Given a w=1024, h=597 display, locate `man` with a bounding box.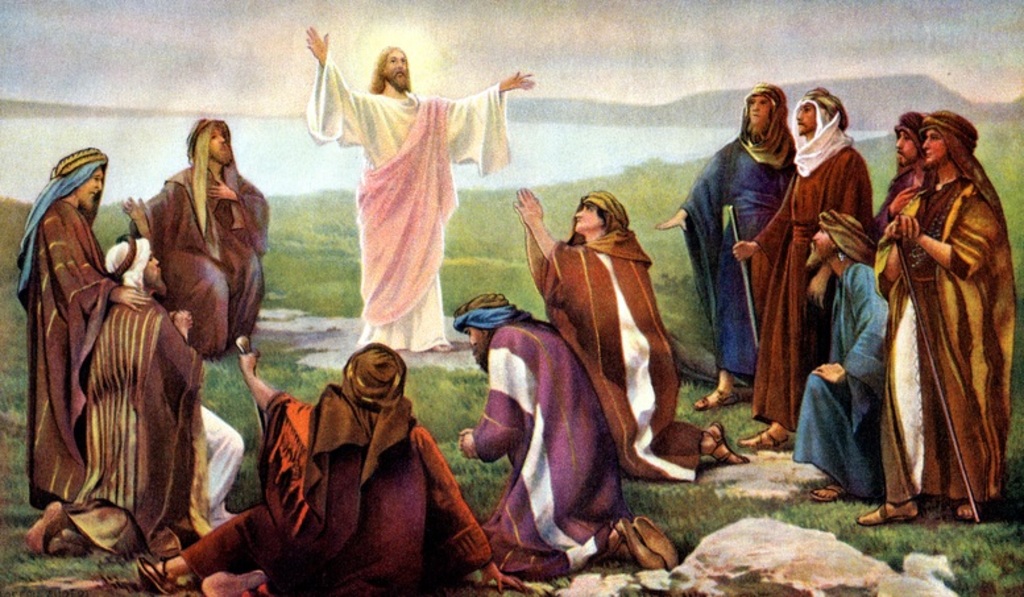
Located: [left=129, top=115, right=269, bottom=360].
